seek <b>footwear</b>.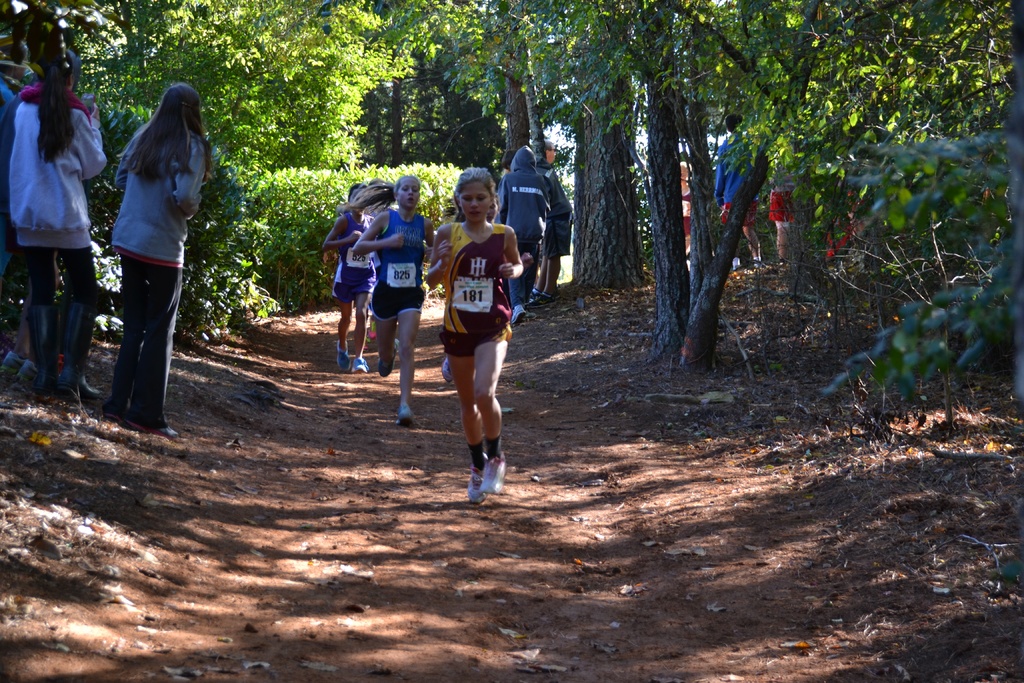
BBox(479, 452, 506, 495).
